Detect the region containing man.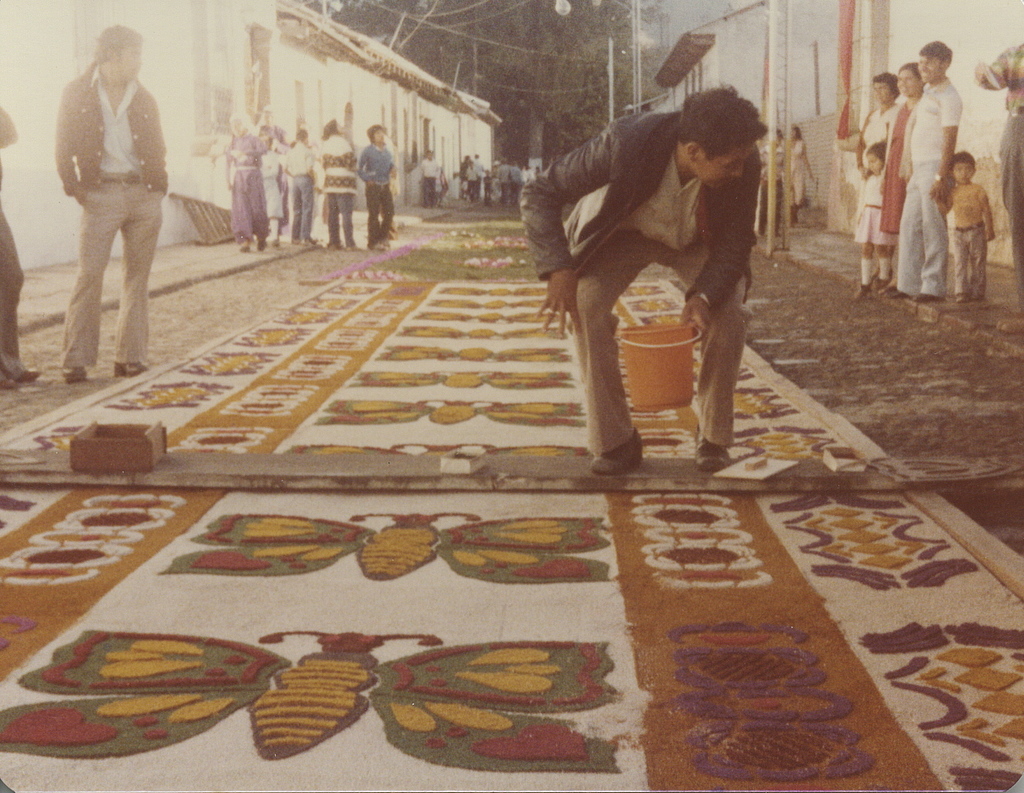
881 30 961 298.
